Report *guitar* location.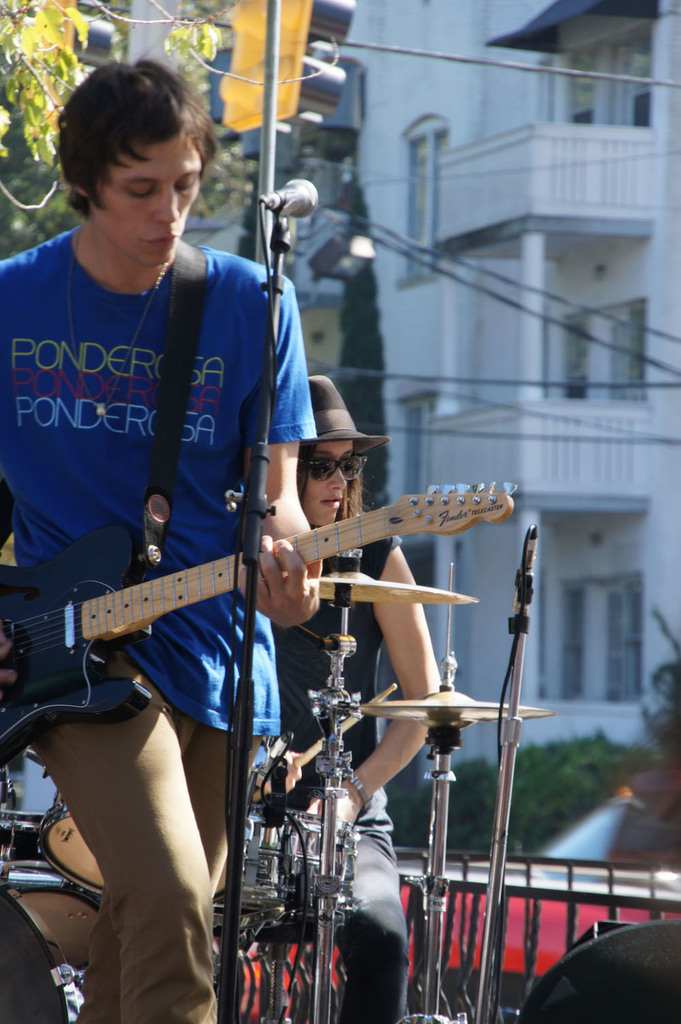
Report: <box>5,484,494,739</box>.
